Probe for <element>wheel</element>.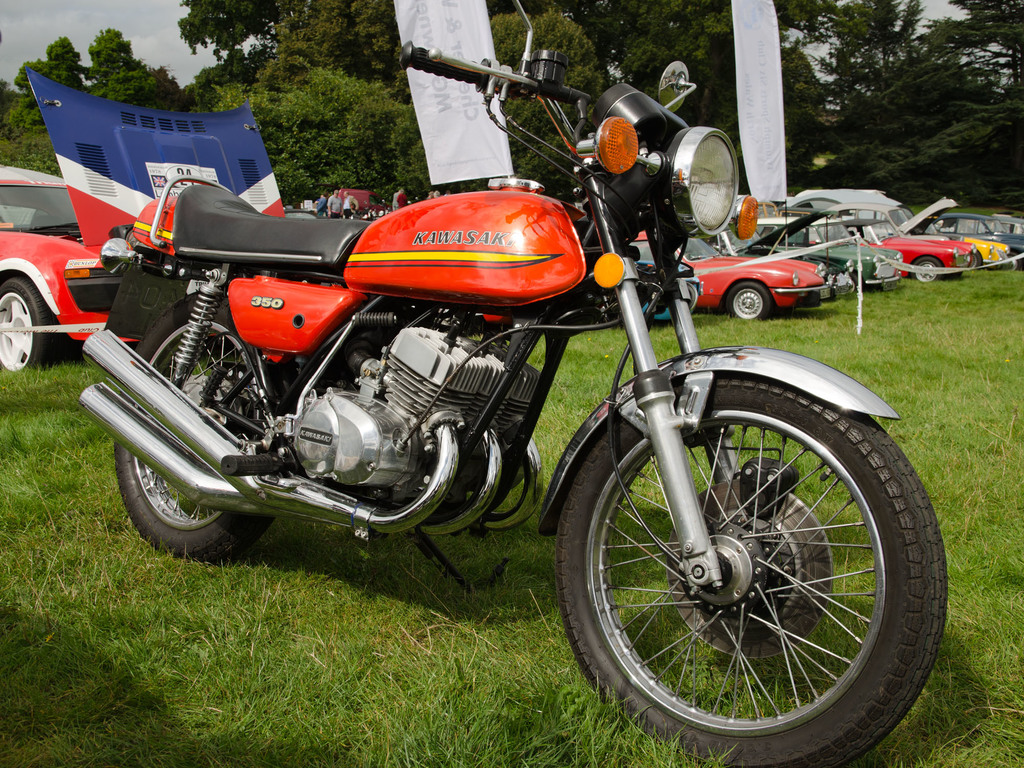
Probe result: {"left": 0, "top": 276, "right": 62, "bottom": 371}.
